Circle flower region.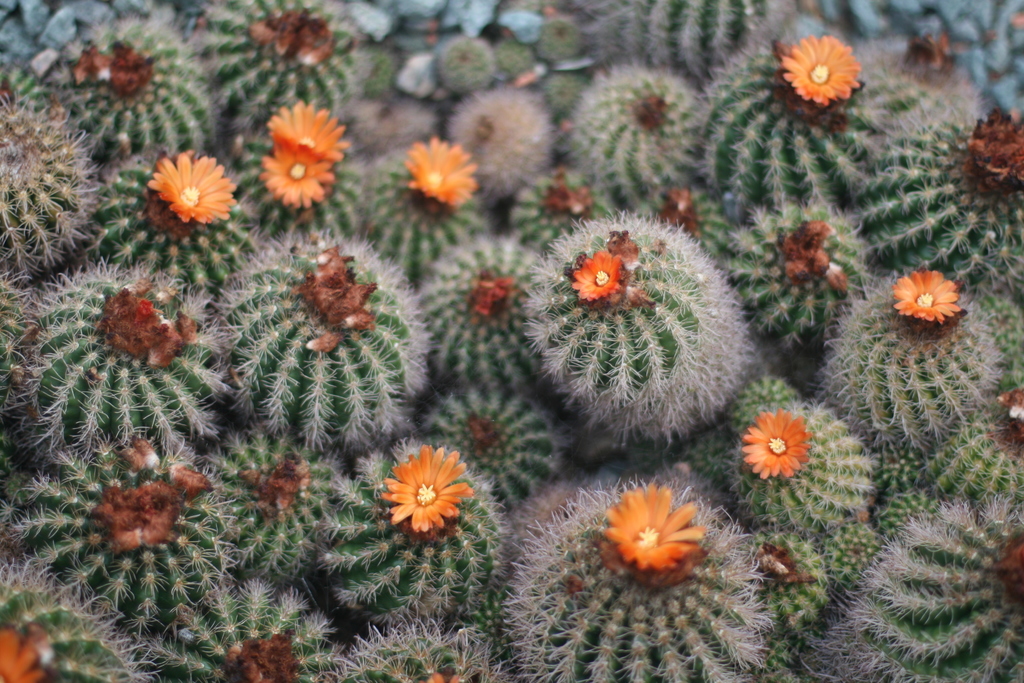
Region: BBox(140, 145, 236, 236).
